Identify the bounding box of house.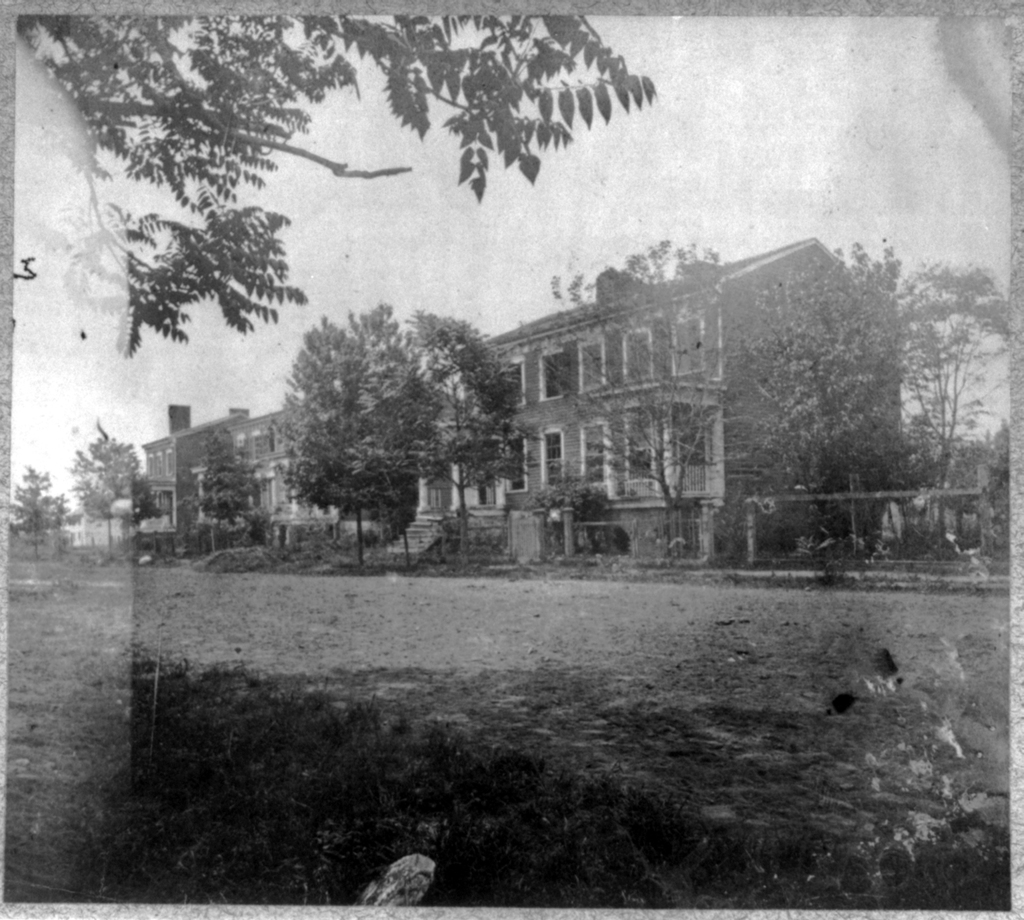
Rect(276, 395, 363, 579).
